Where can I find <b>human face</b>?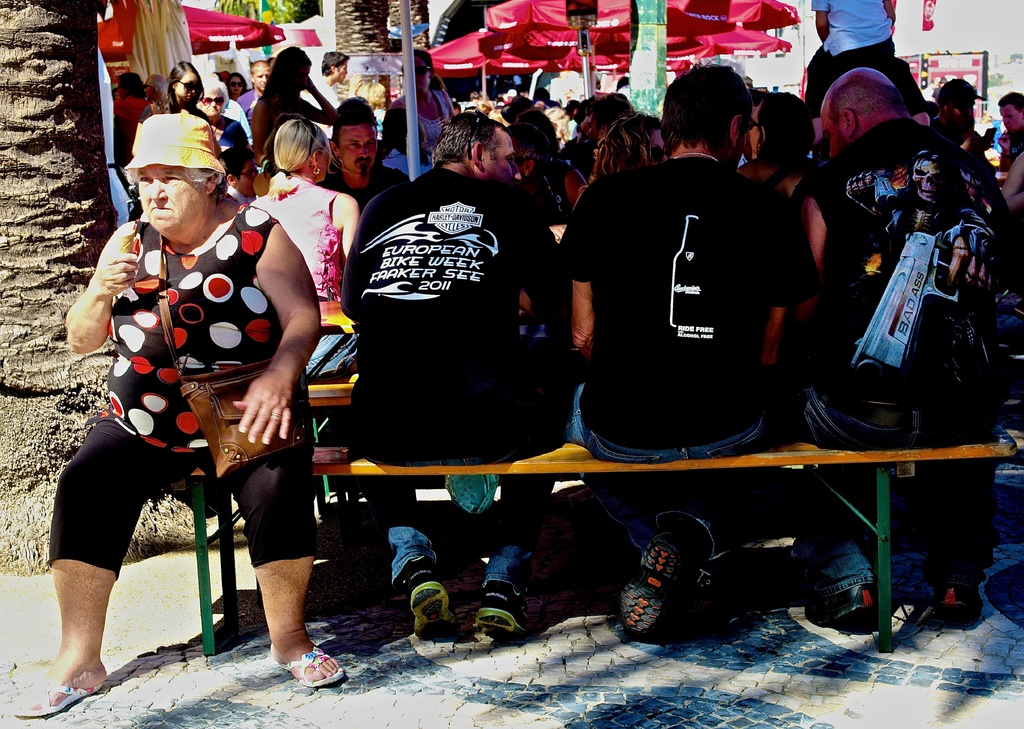
You can find it at detection(134, 162, 206, 245).
